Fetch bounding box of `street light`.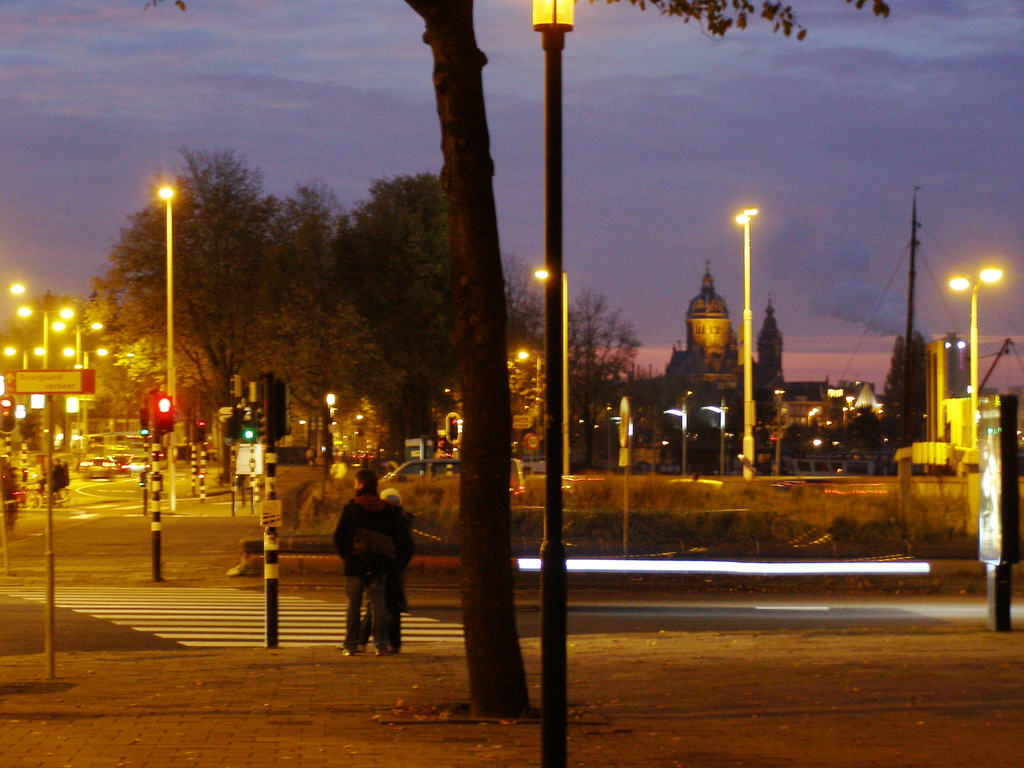
Bbox: [16, 305, 73, 368].
